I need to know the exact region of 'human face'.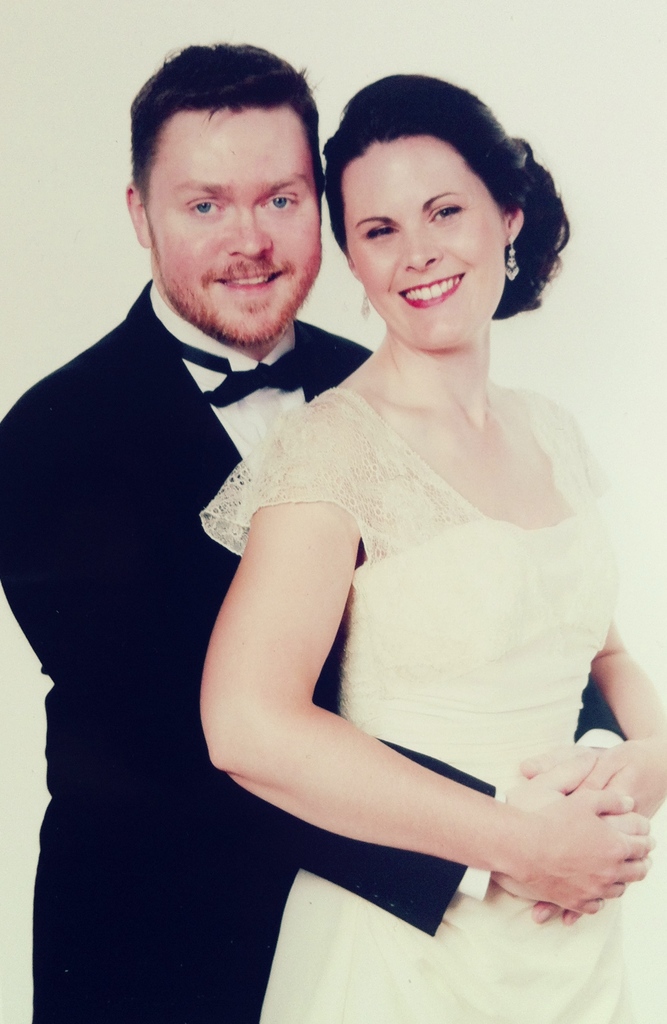
Region: pyautogui.locateOnScreen(342, 132, 503, 354).
